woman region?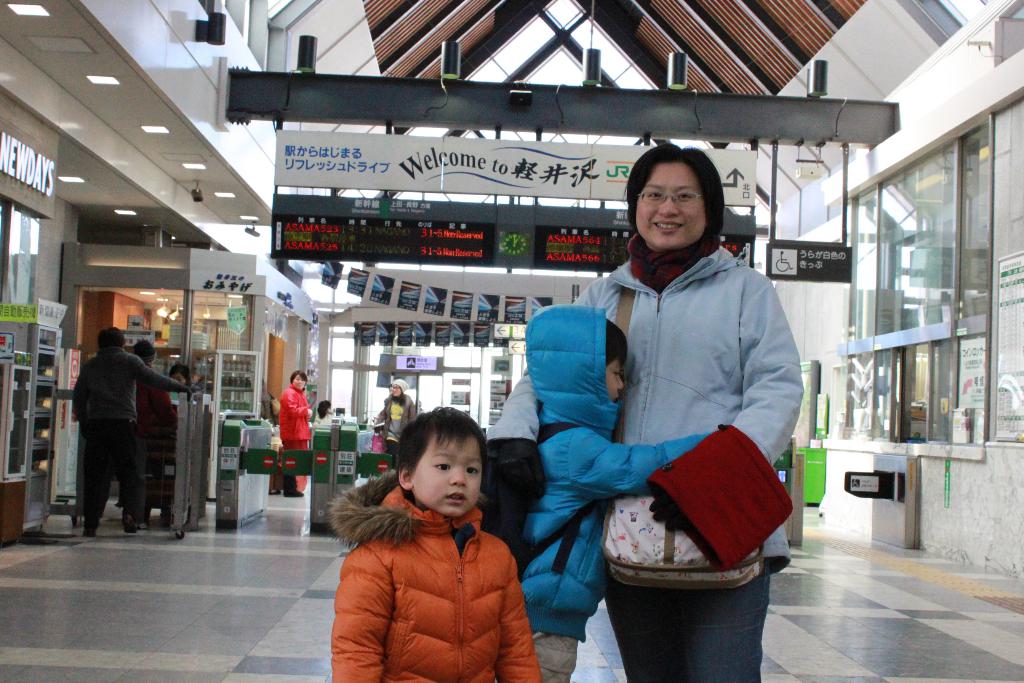
<bbox>361, 375, 412, 463</bbox>
